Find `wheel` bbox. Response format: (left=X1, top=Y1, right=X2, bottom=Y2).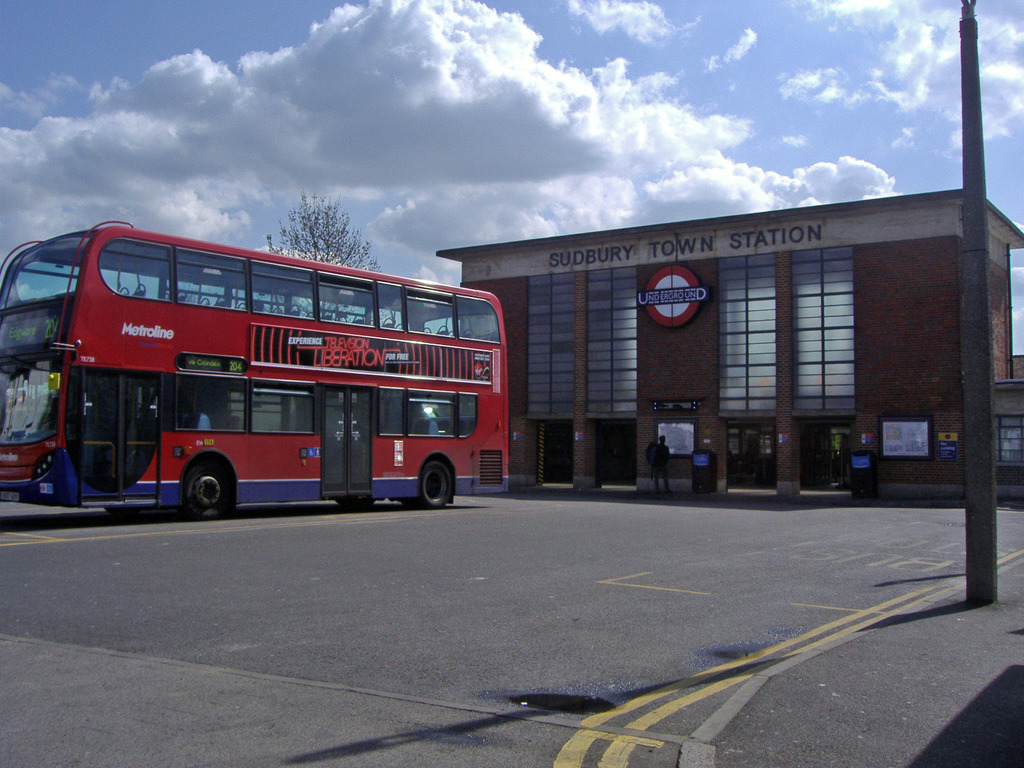
(left=336, top=497, right=349, bottom=507).
